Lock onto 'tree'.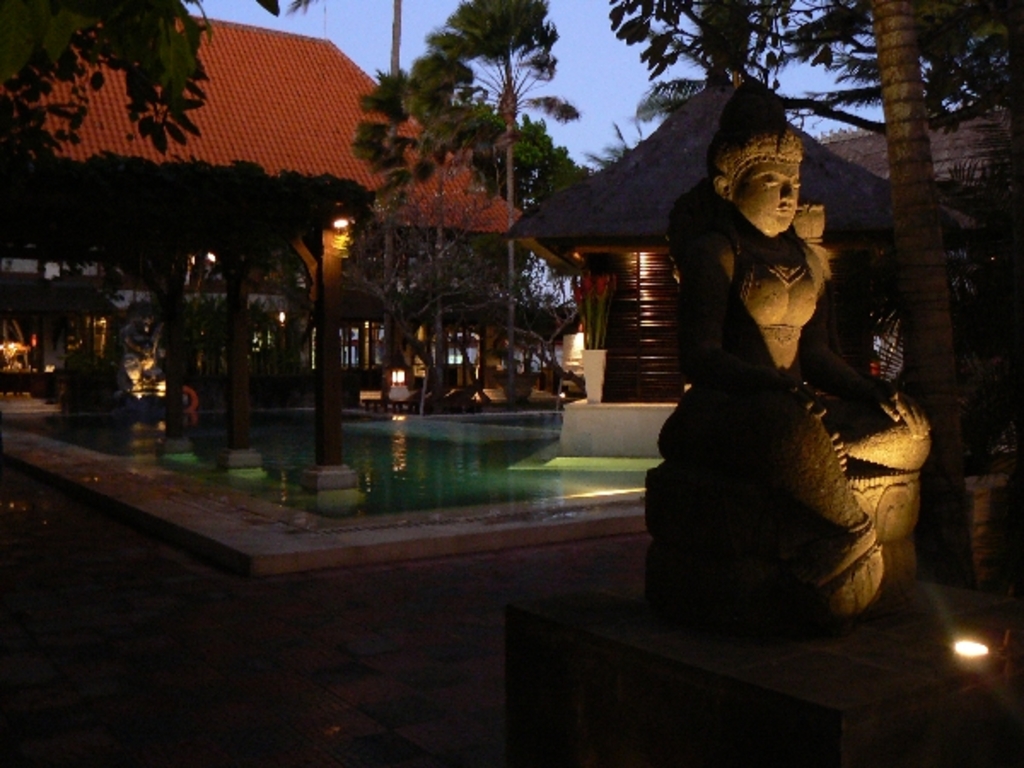
Locked: {"x1": 437, "y1": 89, "x2": 608, "y2": 236}.
